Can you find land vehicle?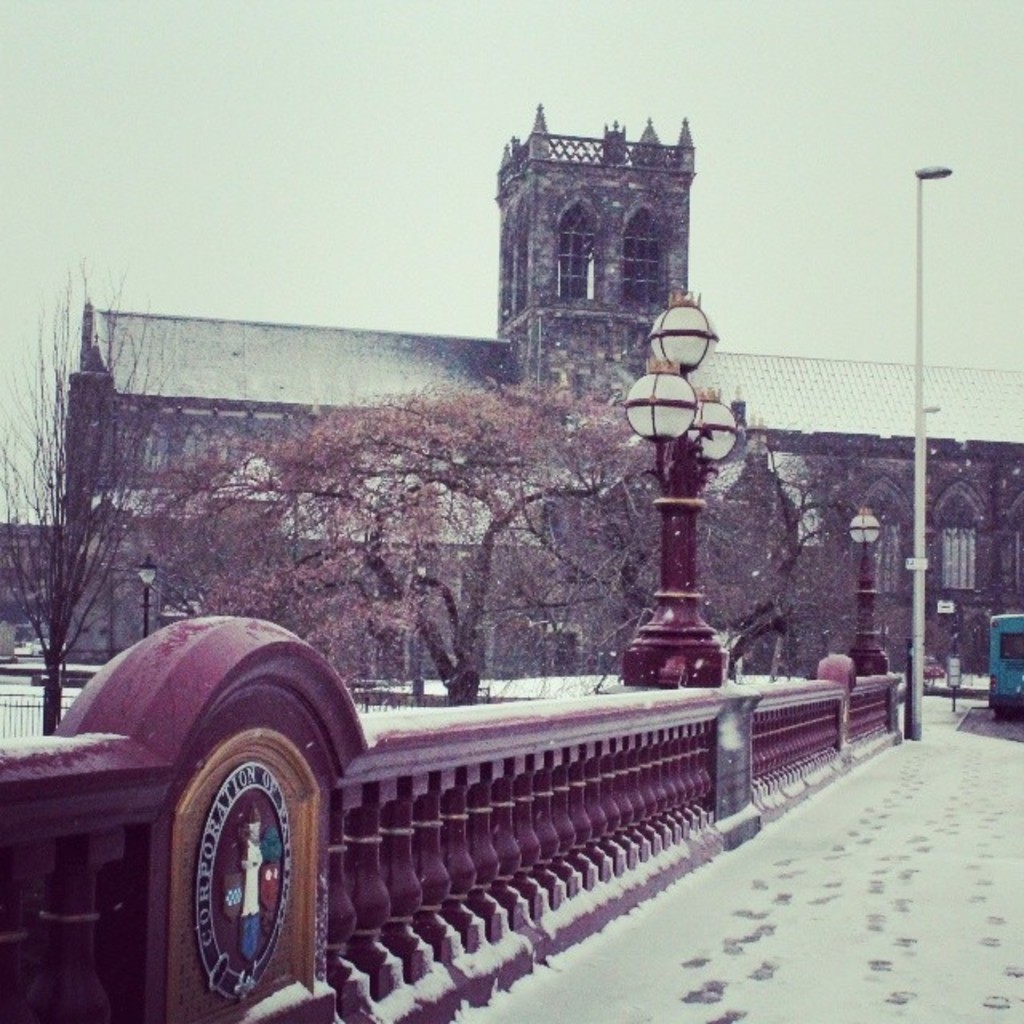
Yes, bounding box: (left=992, top=618, right=1022, bottom=710).
